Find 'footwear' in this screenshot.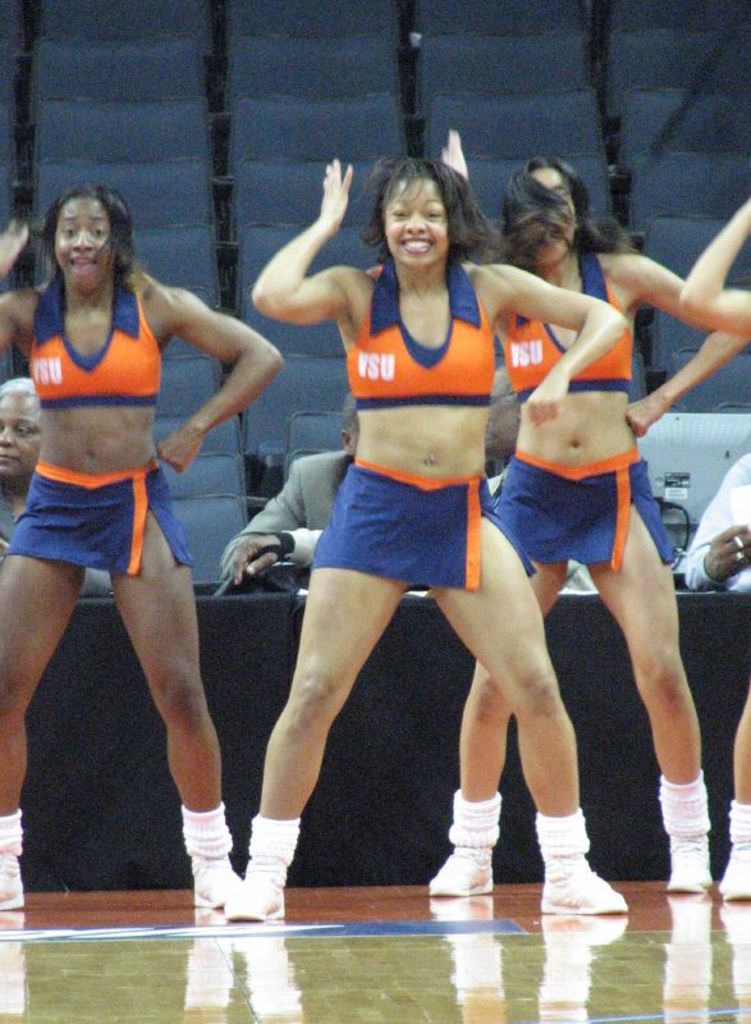
The bounding box for 'footwear' is (432, 847, 502, 902).
